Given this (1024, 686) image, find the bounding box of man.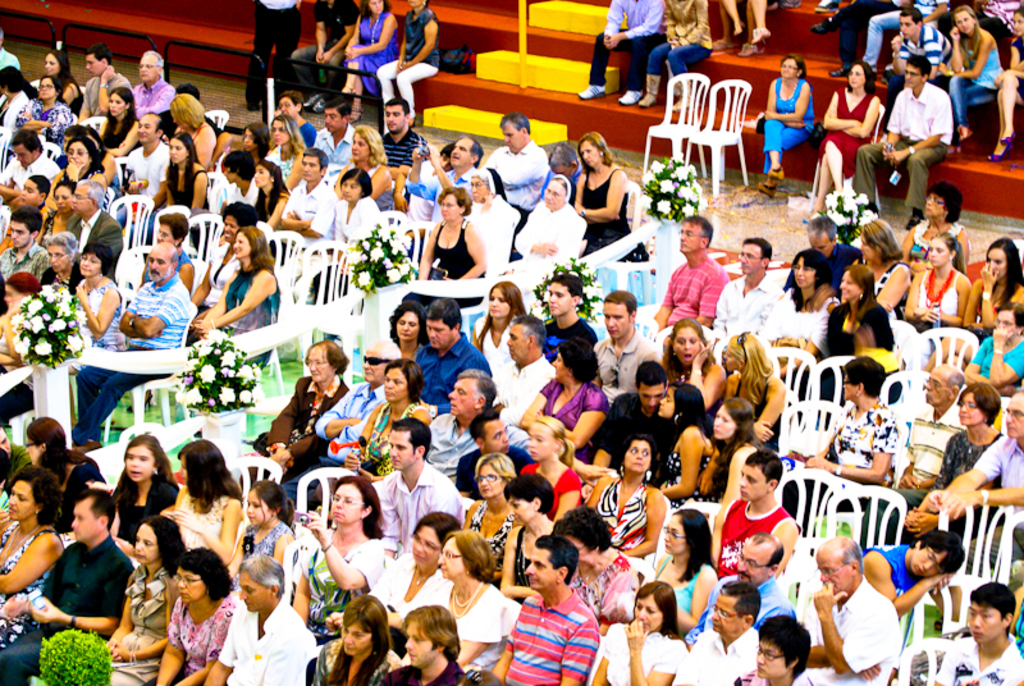
[left=200, top=554, right=315, bottom=685].
